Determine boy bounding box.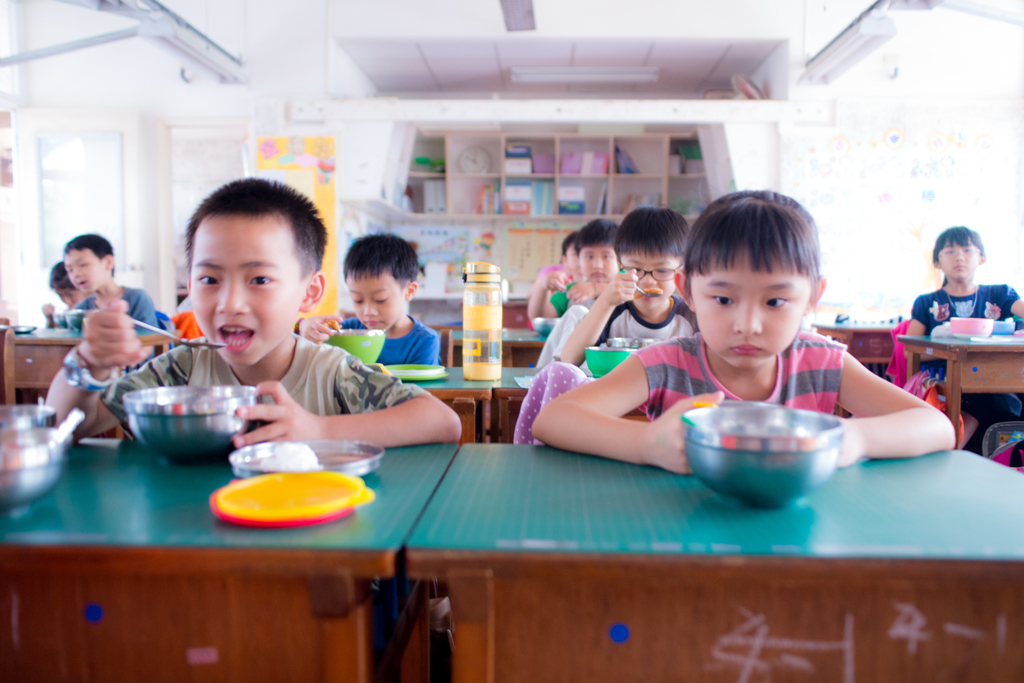
Determined: <bbox>45, 170, 462, 450</bbox>.
